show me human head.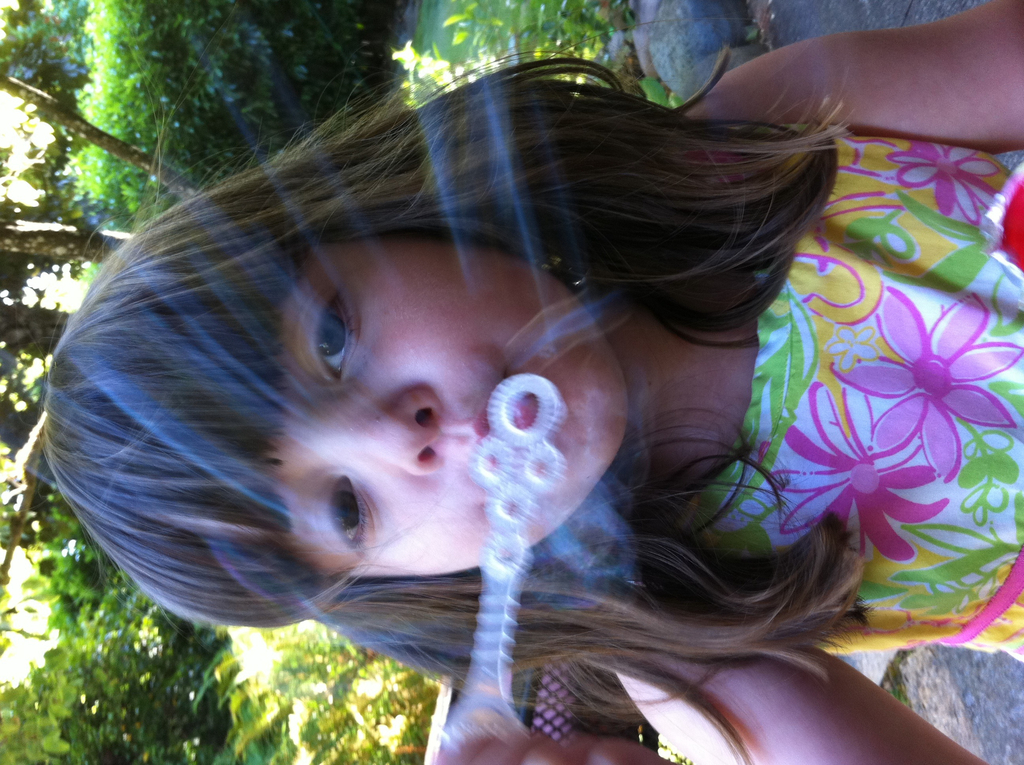
human head is here: box(61, 157, 724, 631).
